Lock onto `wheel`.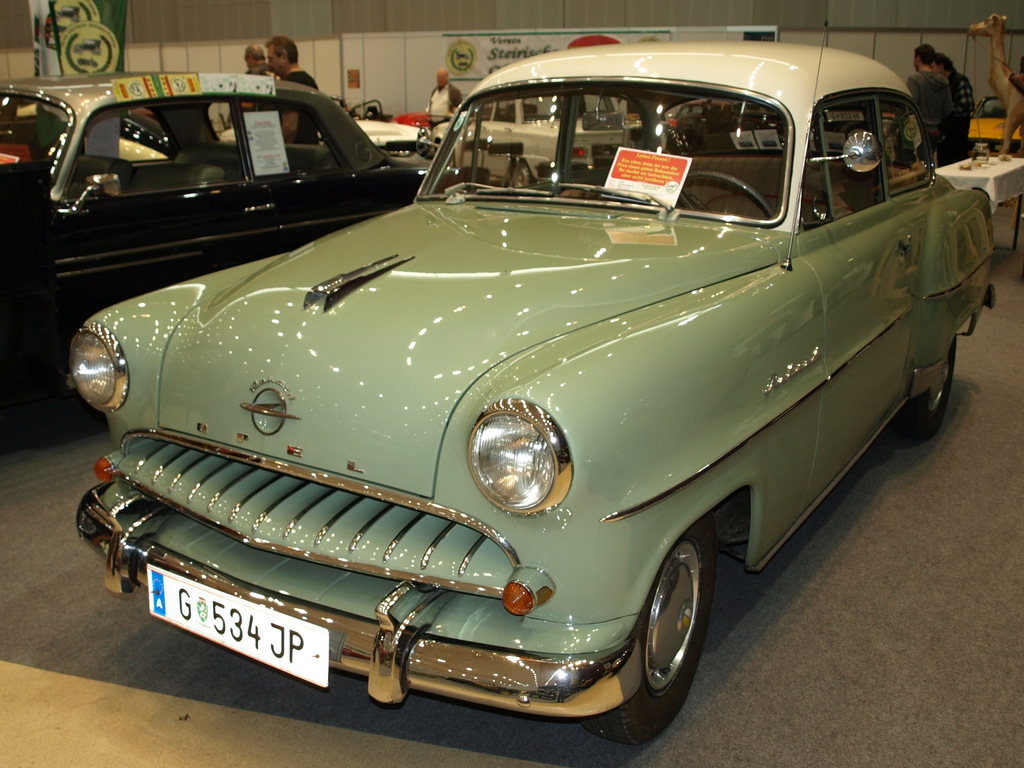
Locked: 891 333 960 444.
